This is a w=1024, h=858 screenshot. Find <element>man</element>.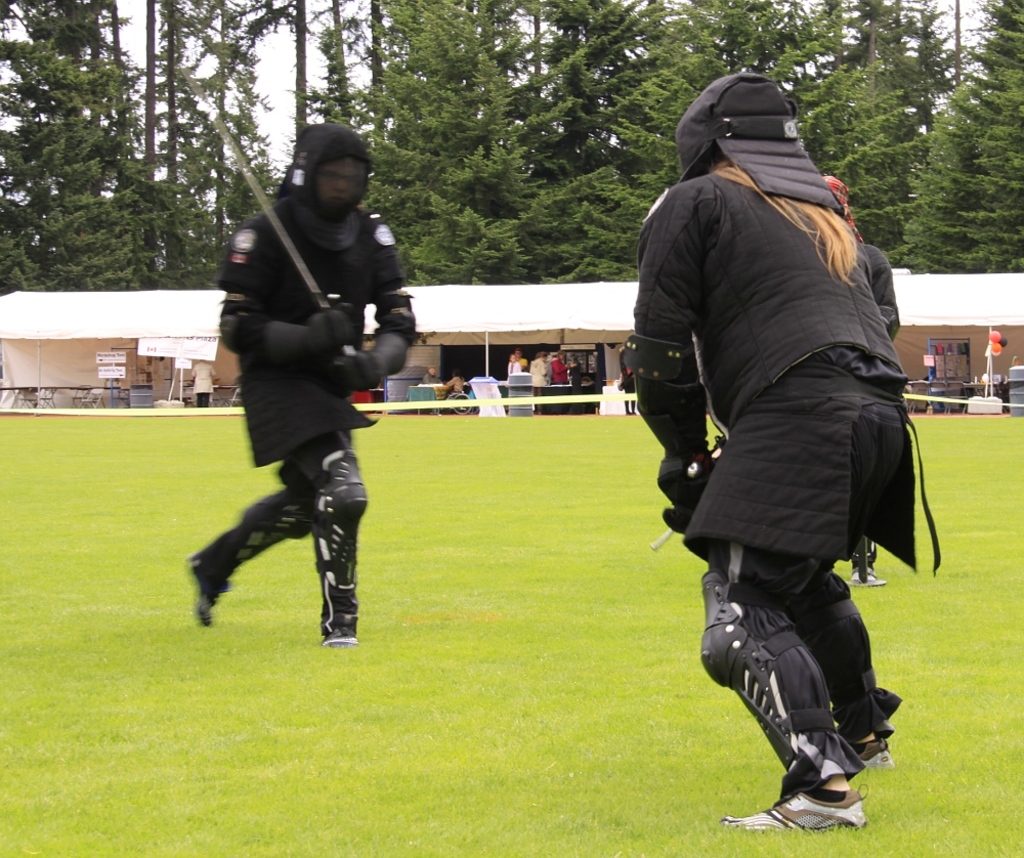
Bounding box: (left=179, top=142, right=417, bottom=677).
